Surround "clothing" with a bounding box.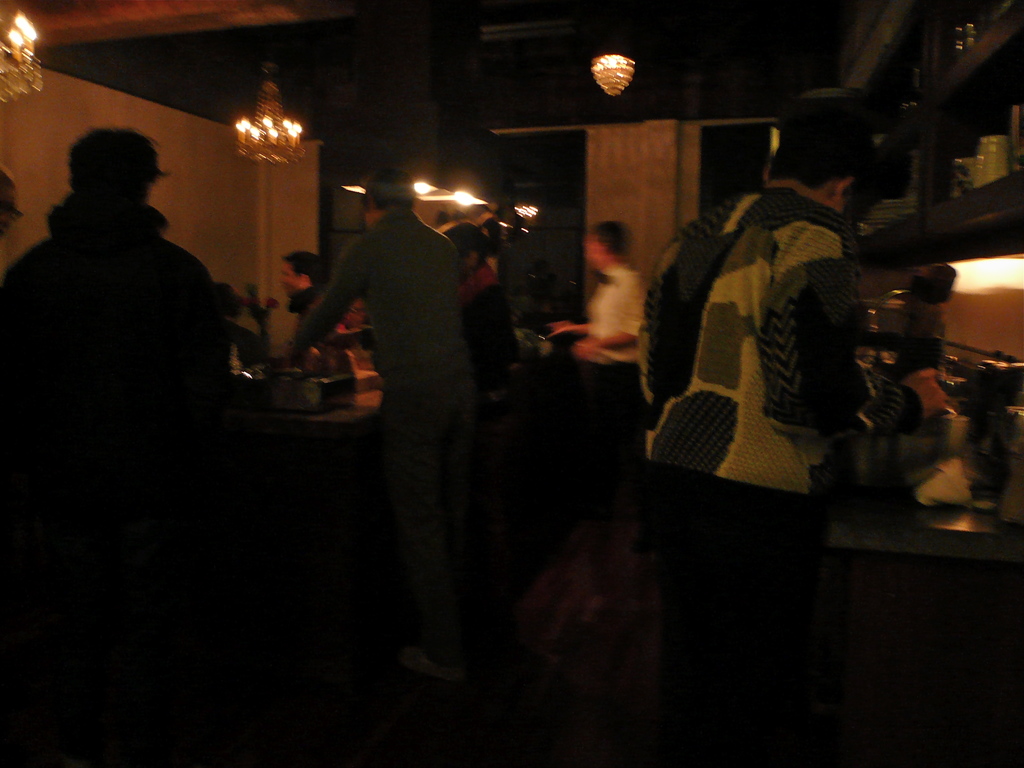
(642, 178, 927, 500).
